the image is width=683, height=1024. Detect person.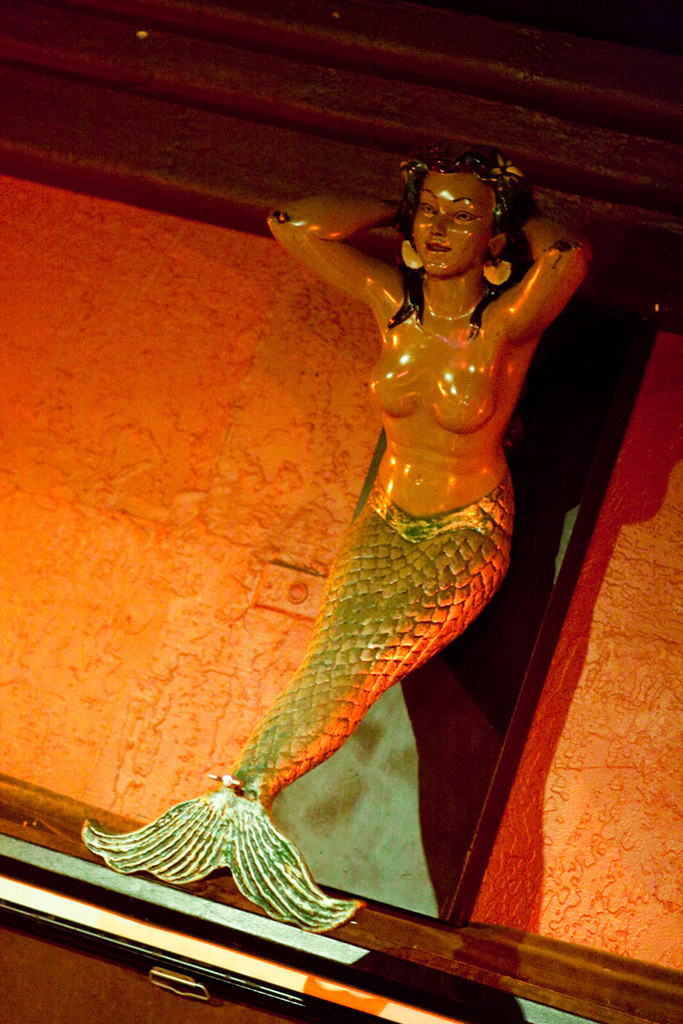
Detection: {"left": 261, "top": 139, "right": 595, "bottom": 515}.
